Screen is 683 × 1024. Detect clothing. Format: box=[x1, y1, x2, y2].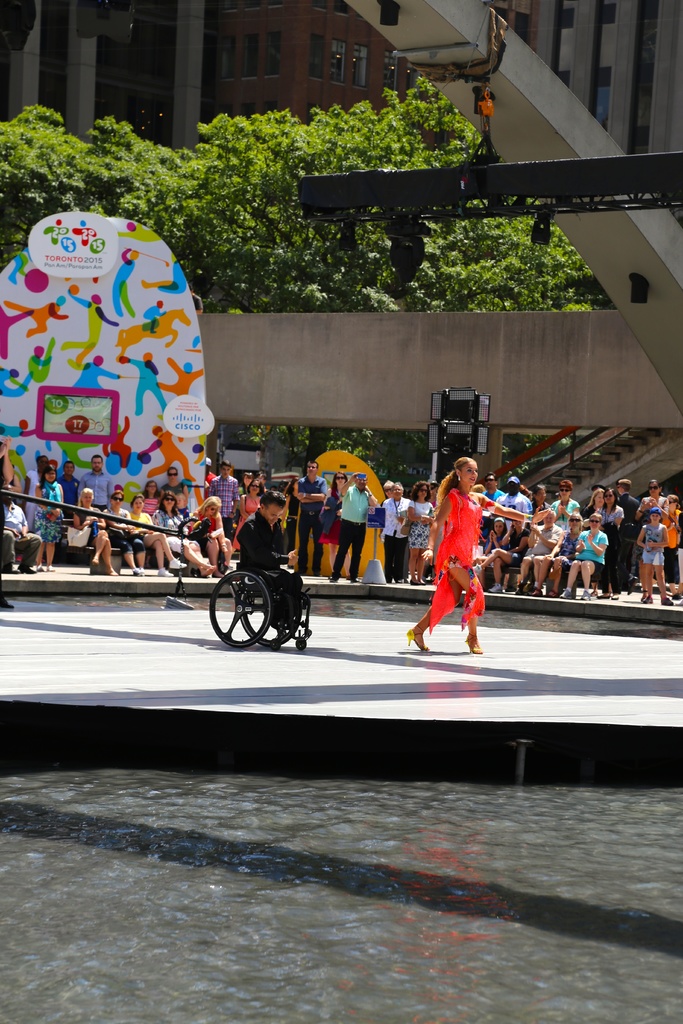
box=[429, 471, 499, 634].
